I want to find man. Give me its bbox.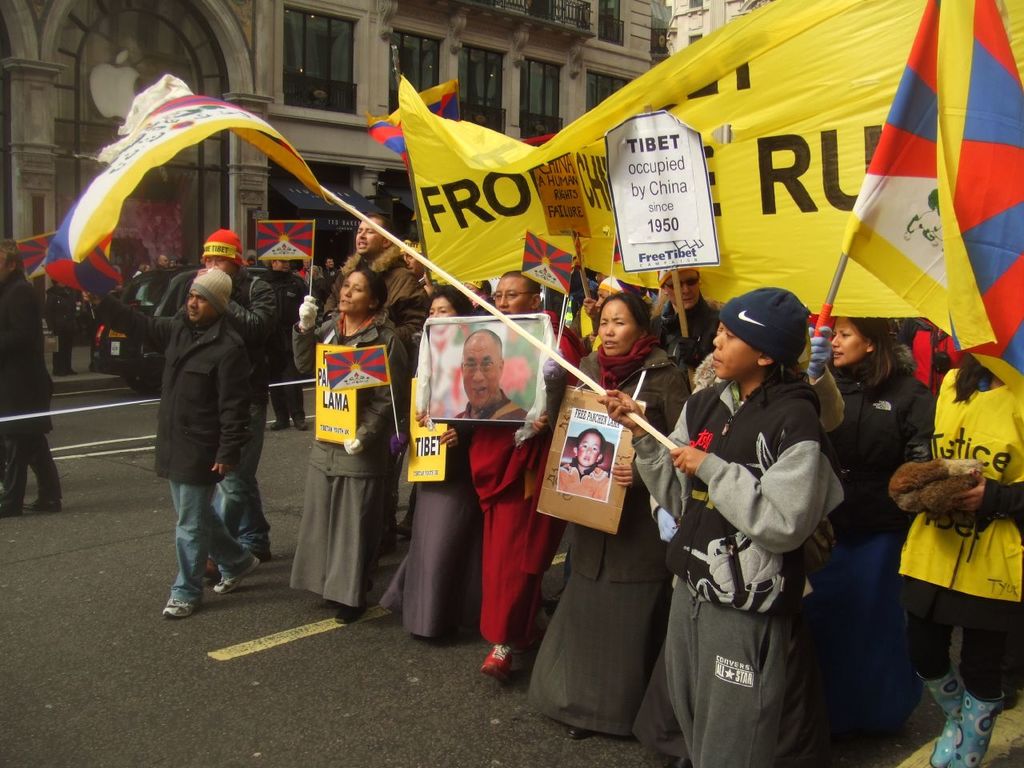
BBox(42, 282, 77, 373).
